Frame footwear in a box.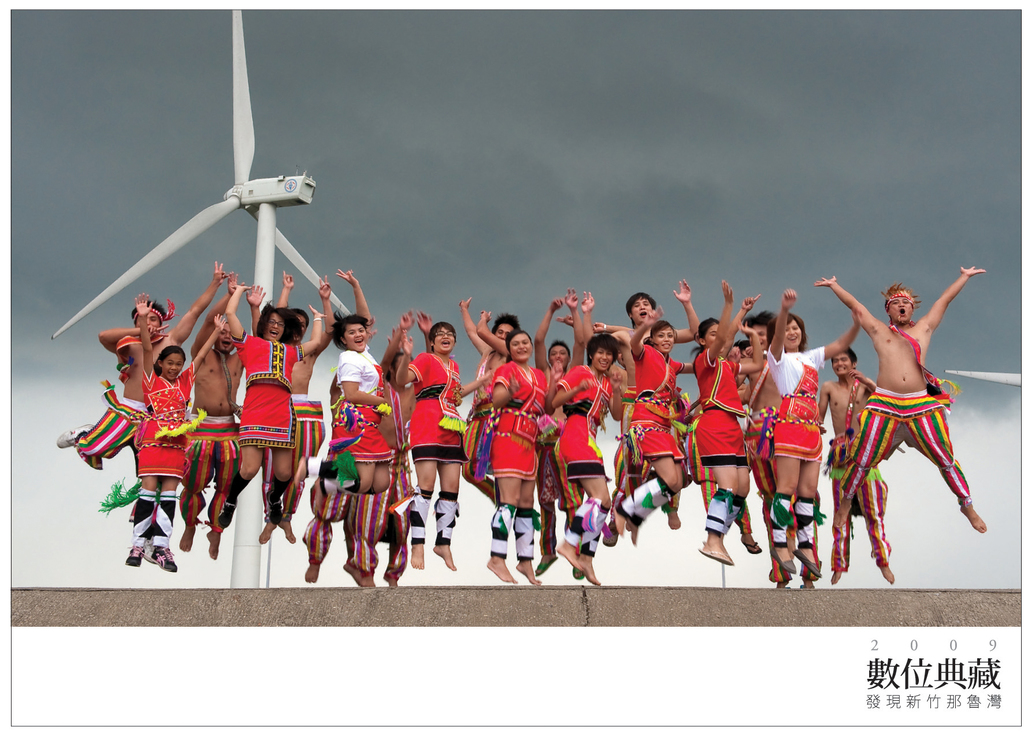
box(125, 546, 143, 568).
